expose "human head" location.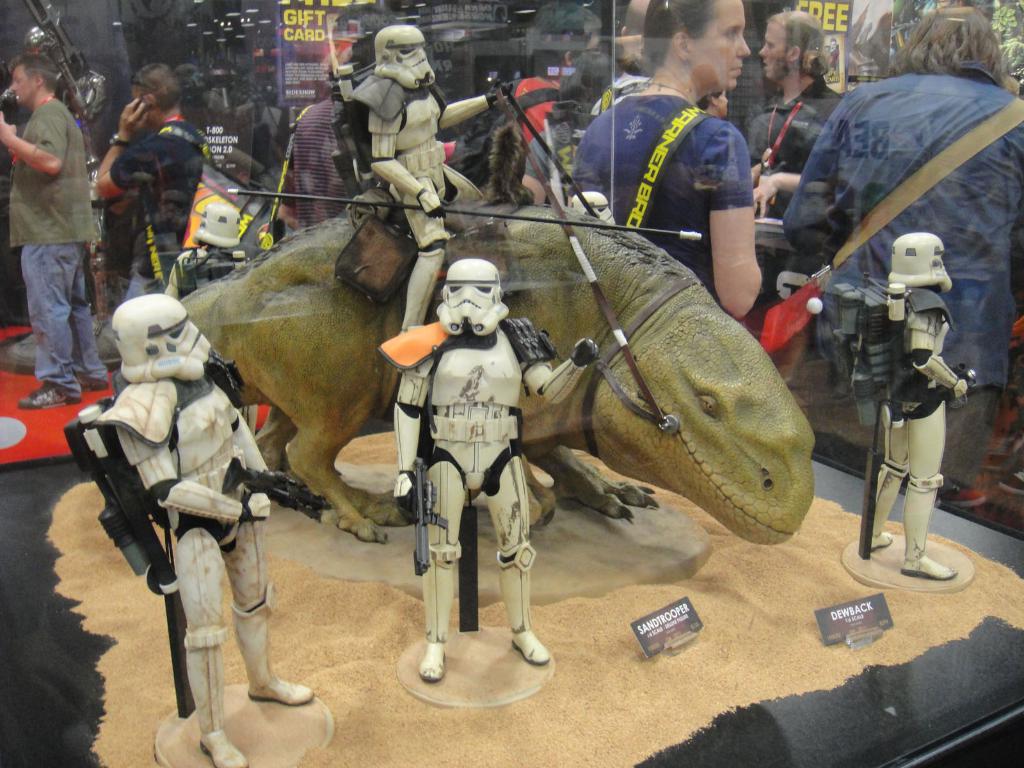
Exposed at bbox(5, 51, 67, 103).
